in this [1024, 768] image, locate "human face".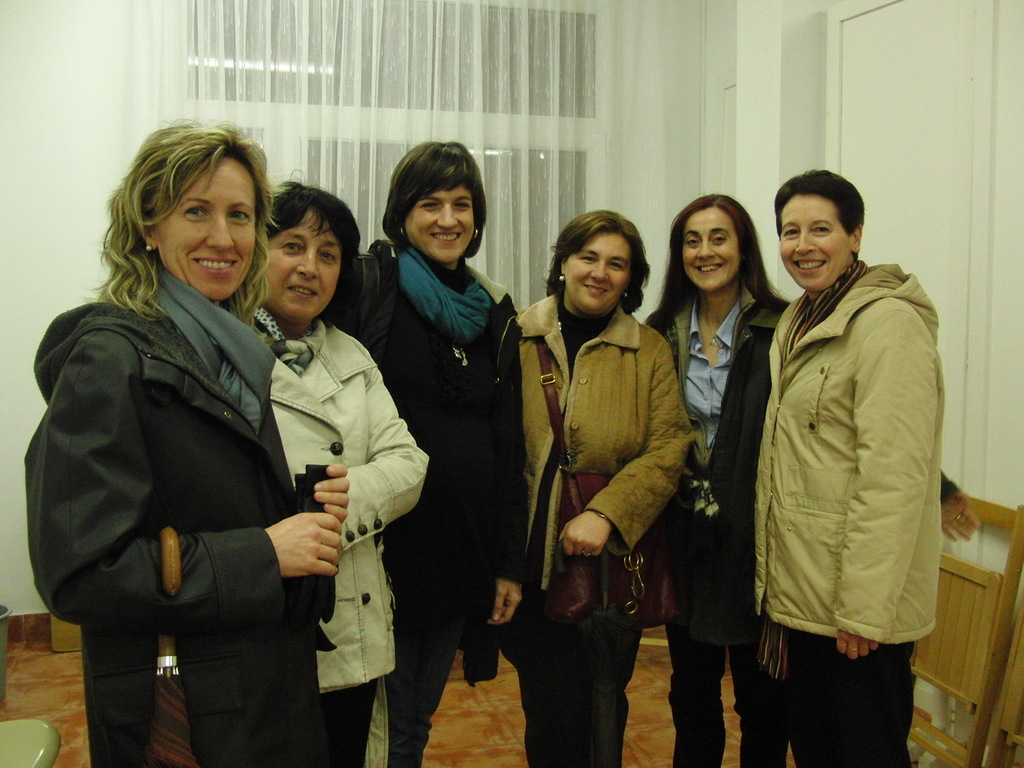
Bounding box: x1=156 y1=159 x2=253 y2=301.
